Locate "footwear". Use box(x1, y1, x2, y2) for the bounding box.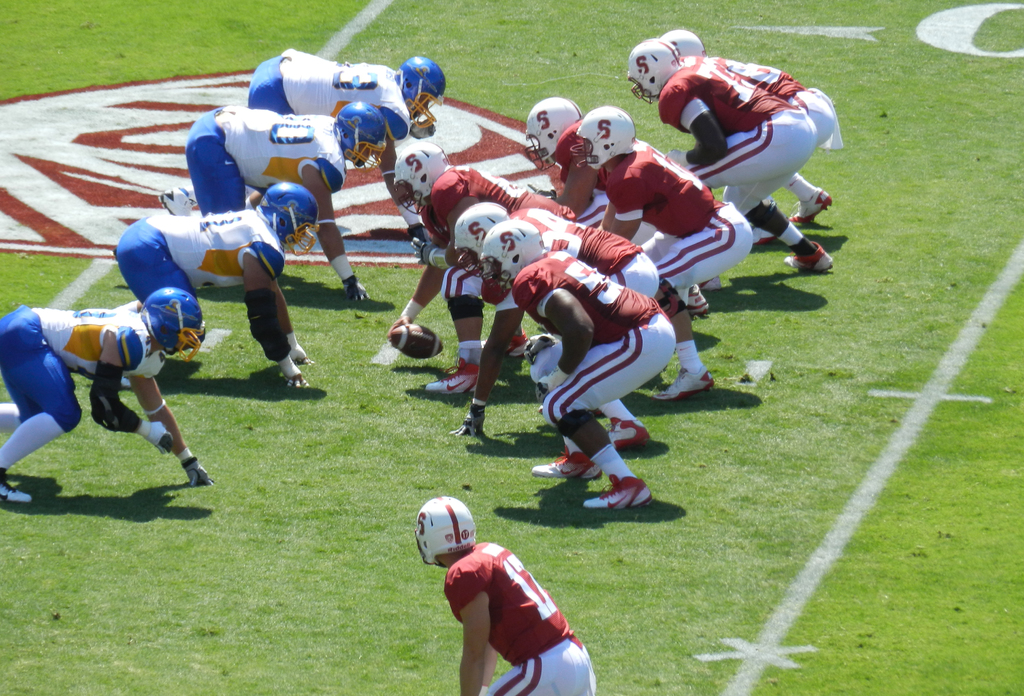
box(566, 465, 657, 528).
